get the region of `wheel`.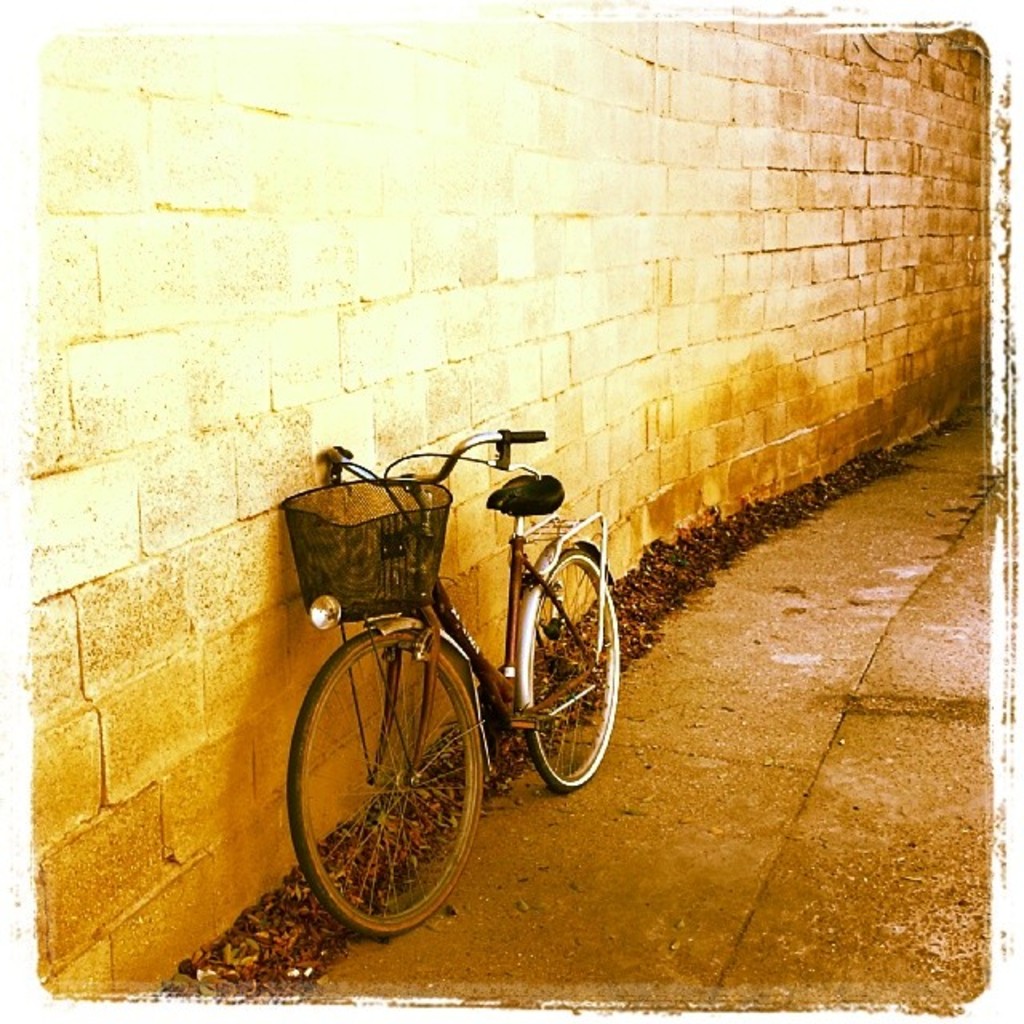
crop(288, 618, 488, 941).
